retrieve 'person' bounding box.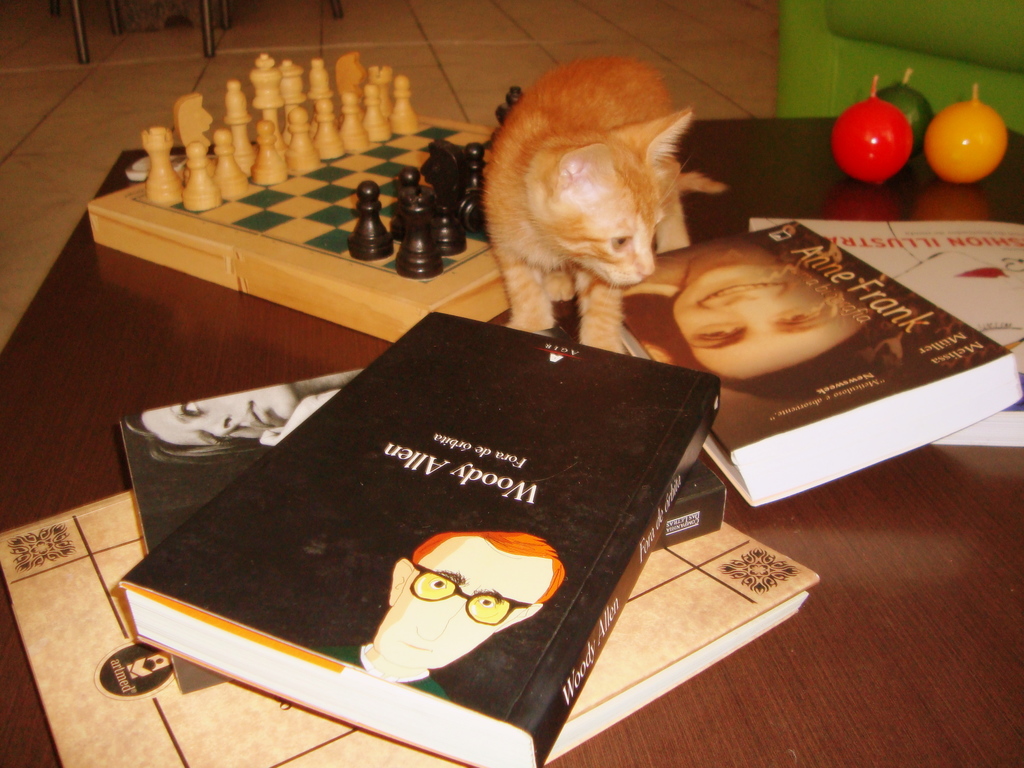
Bounding box: l=612, t=235, r=909, b=403.
